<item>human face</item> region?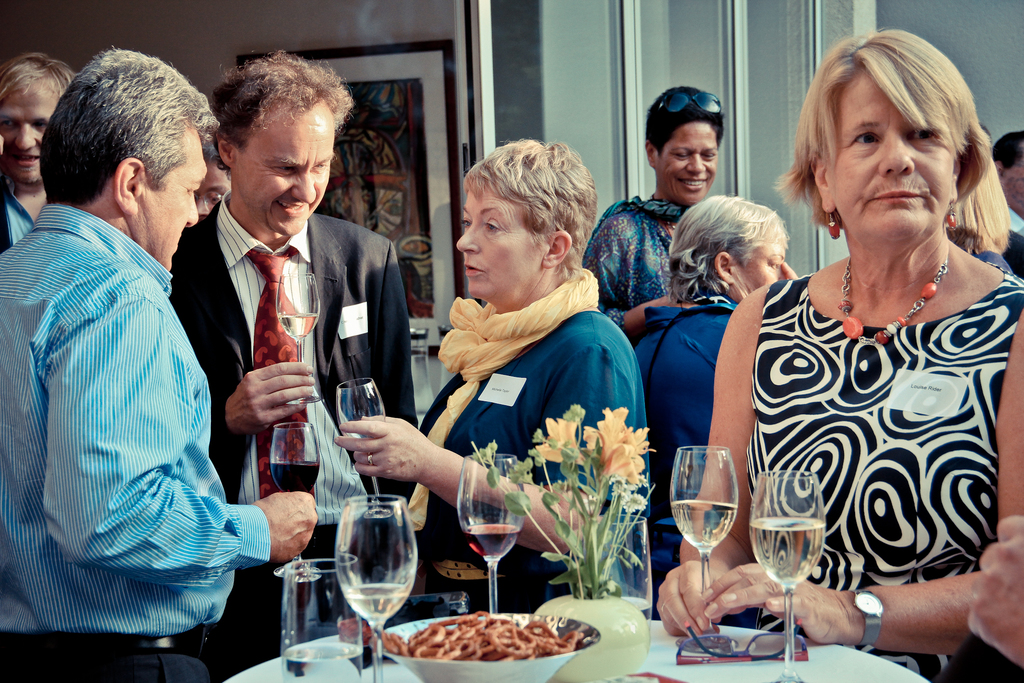
[829, 65, 952, 248]
